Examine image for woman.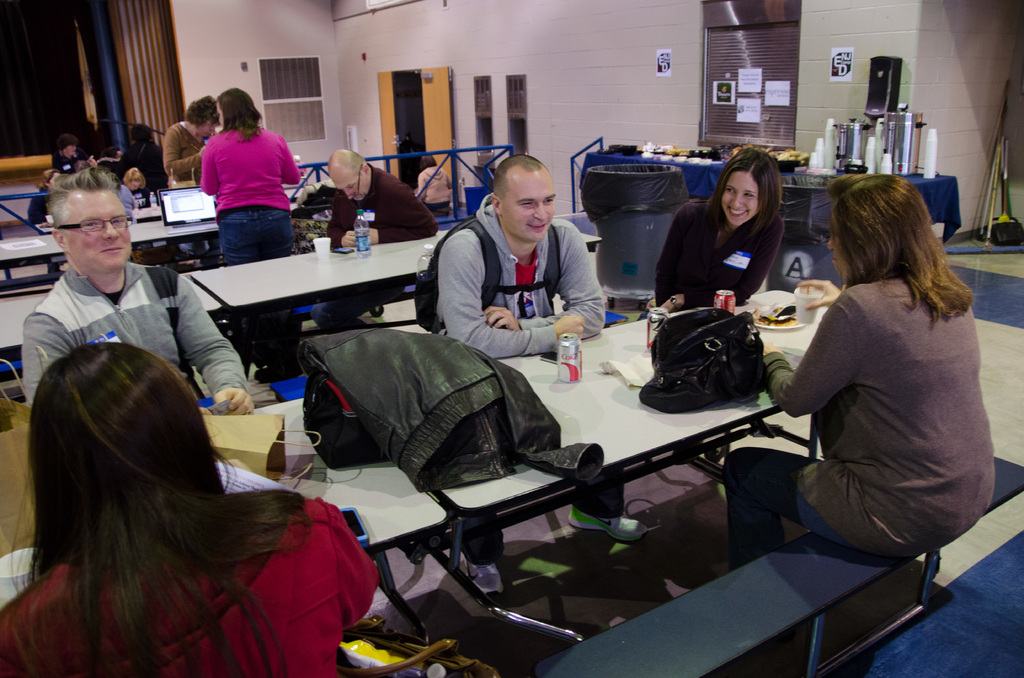
Examination result: box(196, 85, 303, 268).
